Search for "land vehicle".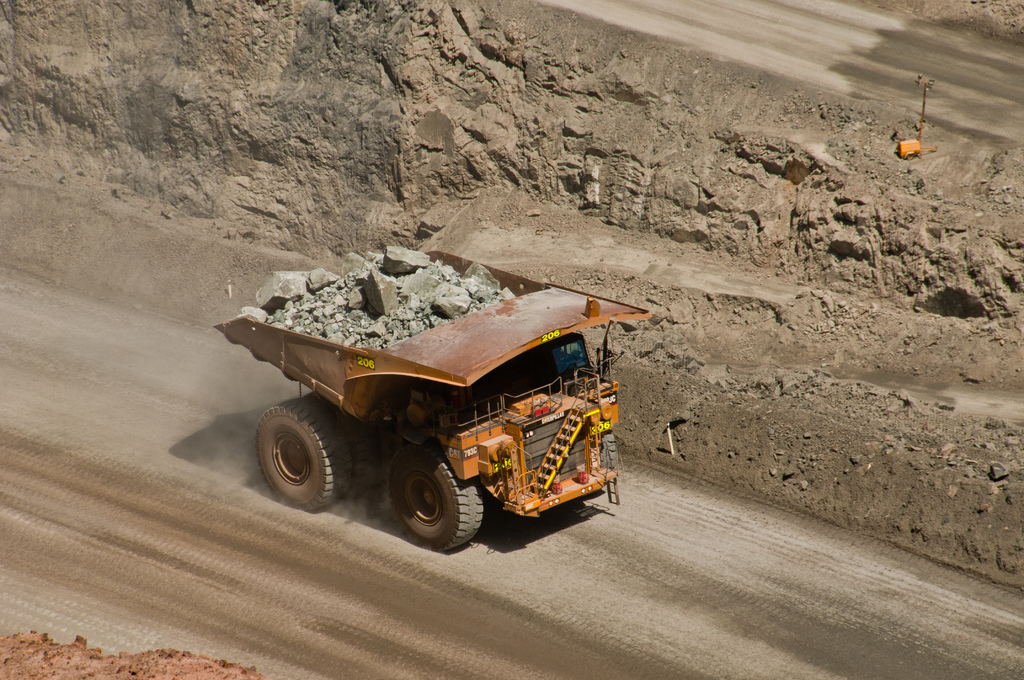
Found at locate(238, 263, 645, 562).
